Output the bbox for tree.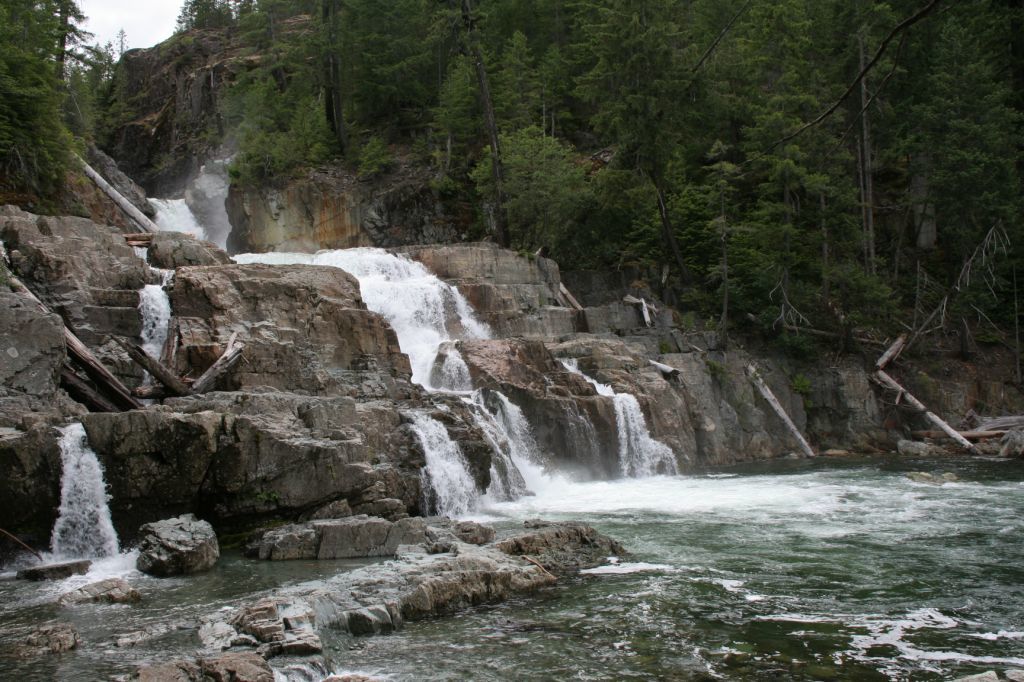
177/0/245/29.
